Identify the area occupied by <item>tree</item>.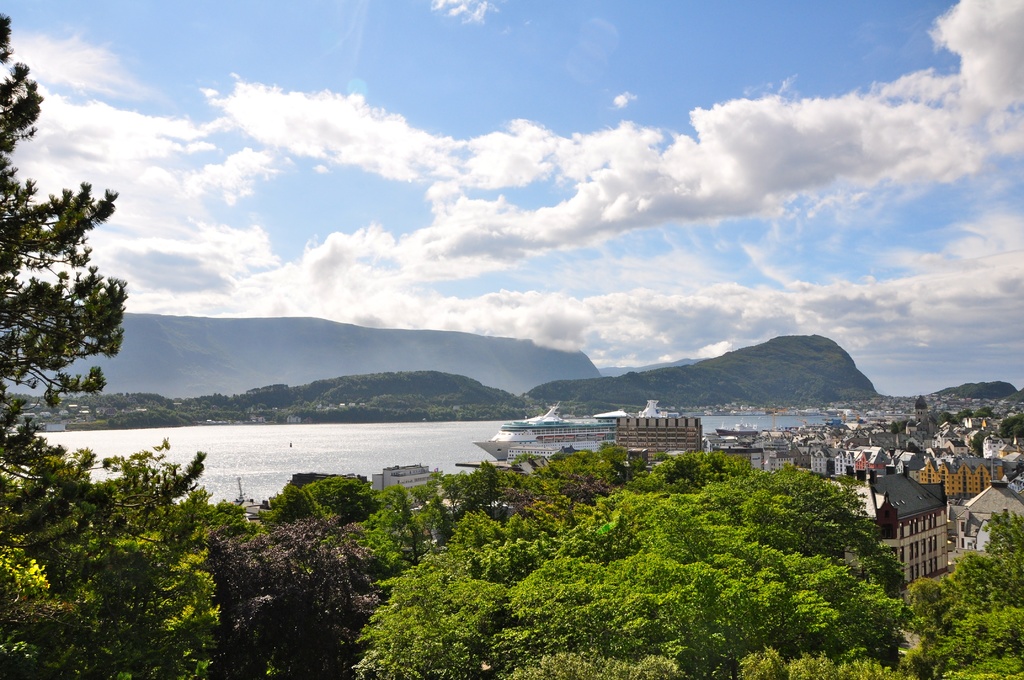
Area: bbox=(0, 449, 262, 679).
